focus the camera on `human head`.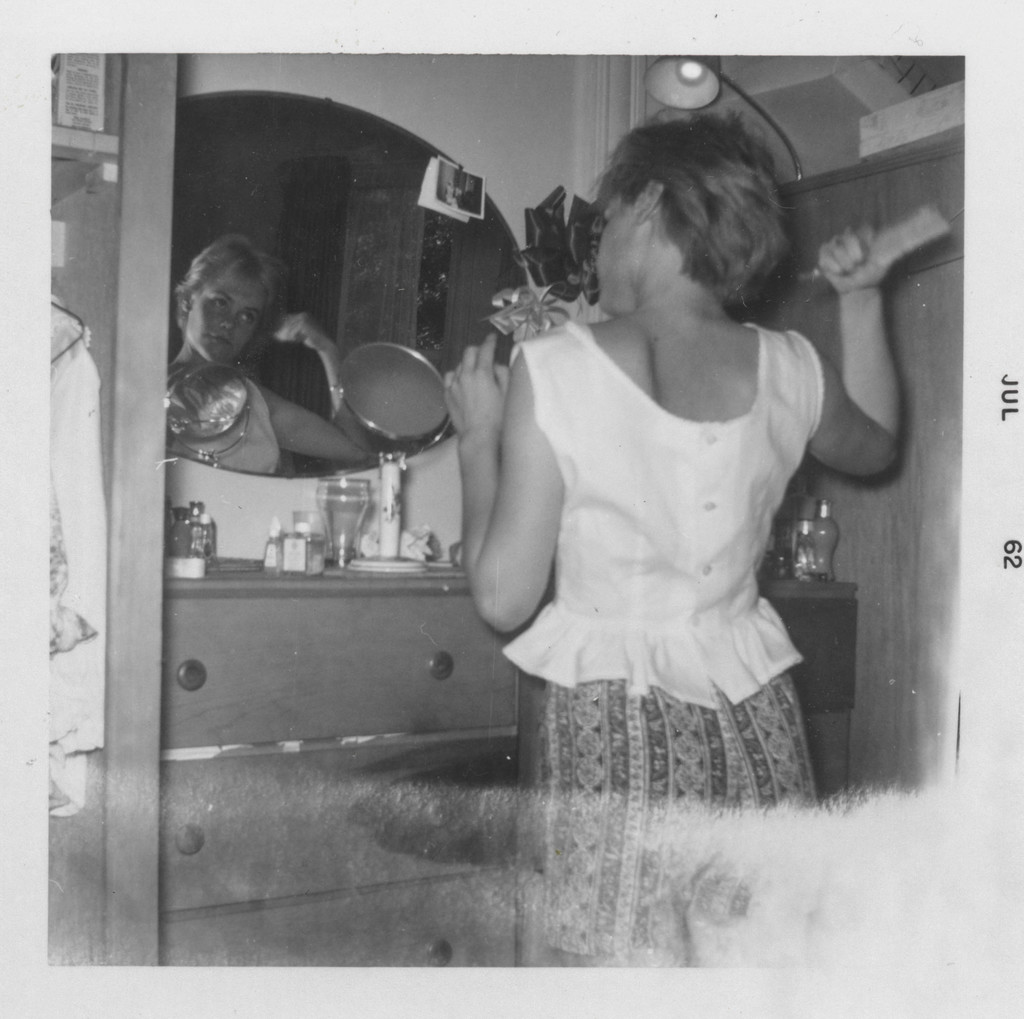
Focus region: select_region(553, 116, 789, 330).
